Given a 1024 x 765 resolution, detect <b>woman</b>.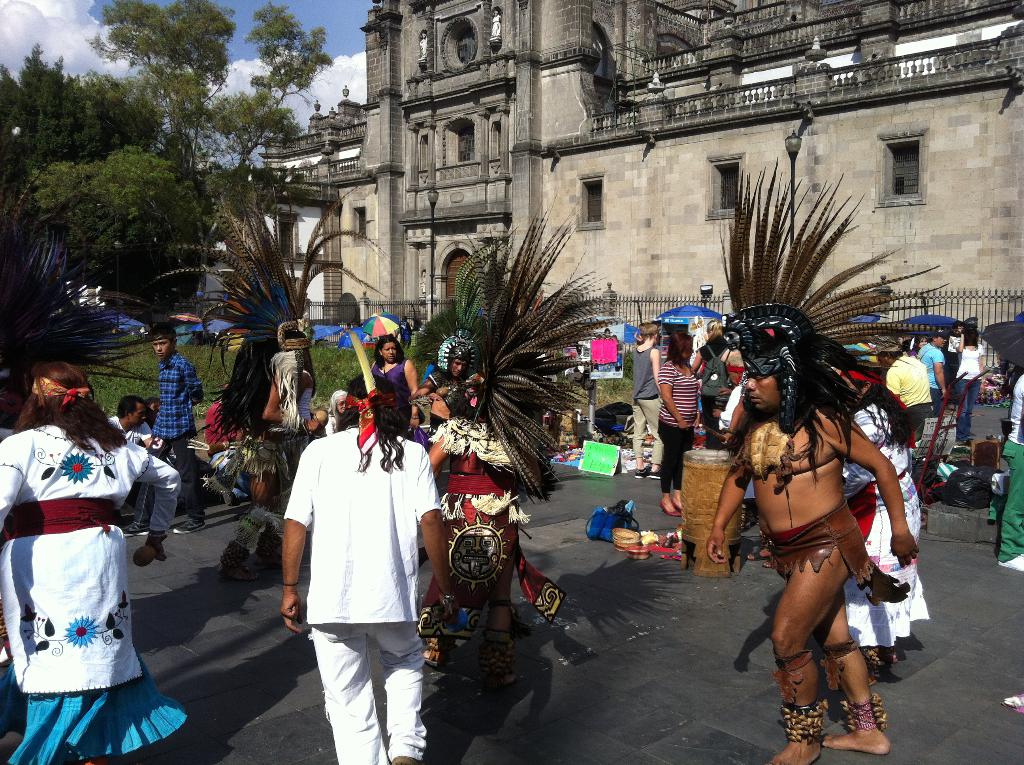
pyautogui.locateOnScreen(686, 317, 734, 430).
